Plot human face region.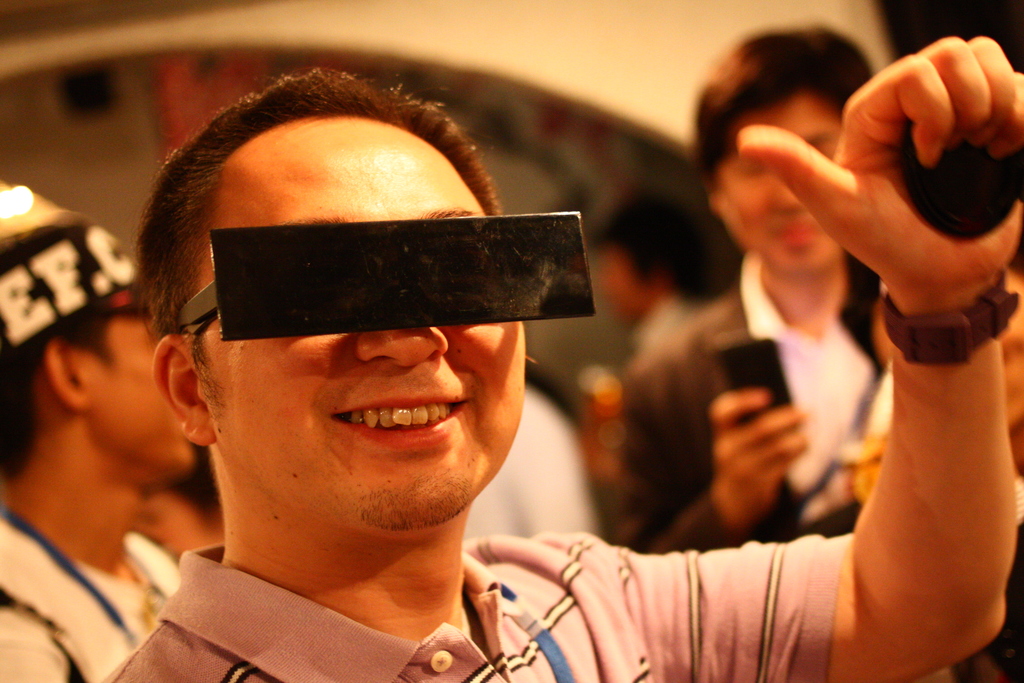
Plotted at left=81, top=281, right=194, bottom=467.
